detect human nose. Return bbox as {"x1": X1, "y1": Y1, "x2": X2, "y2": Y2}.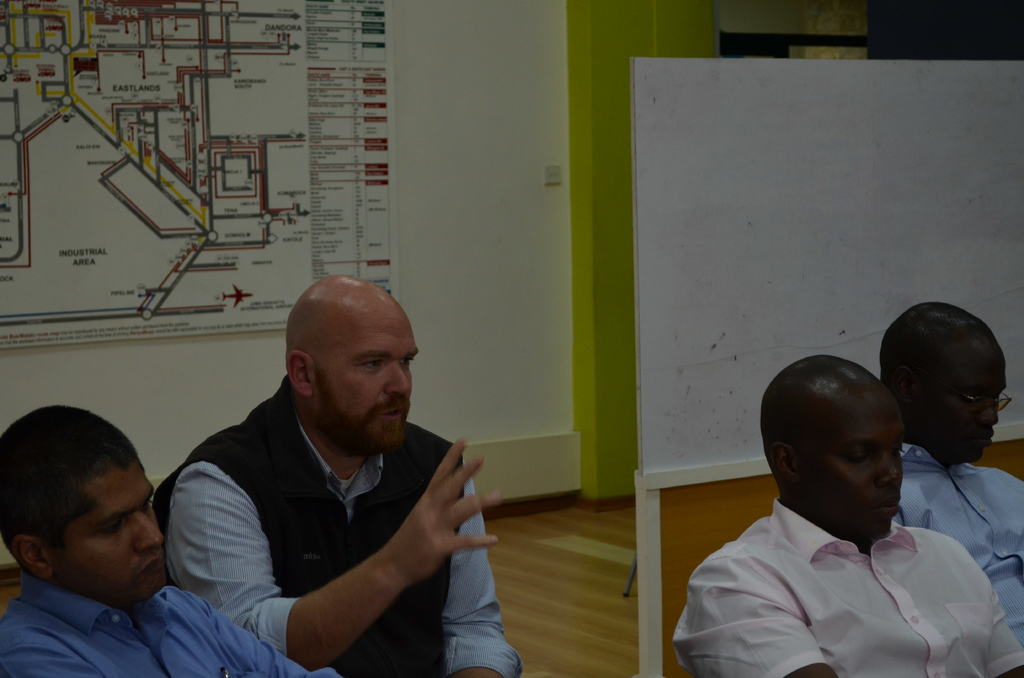
{"x1": 874, "y1": 457, "x2": 900, "y2": 487}.
